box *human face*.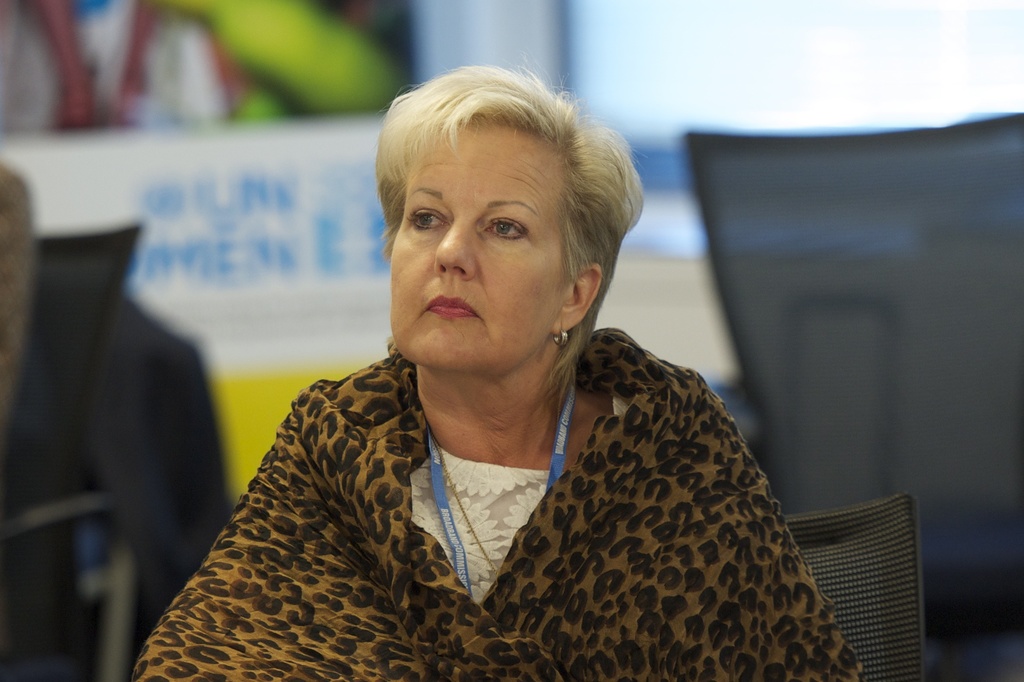
<box>390,129,565,374</box>.
